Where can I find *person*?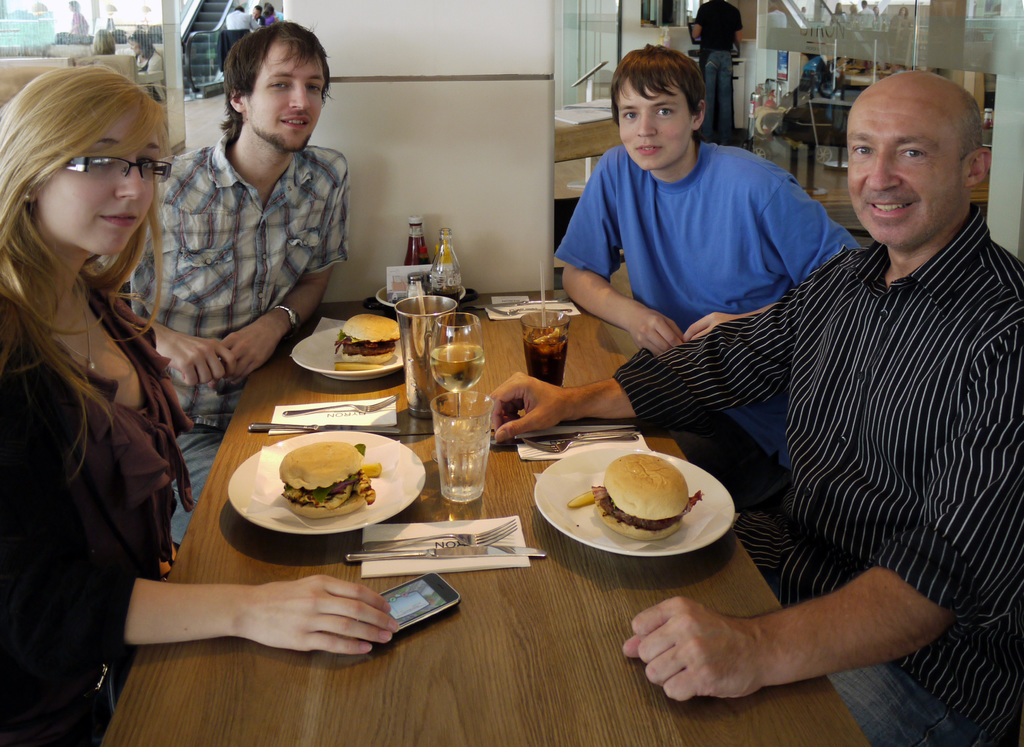
You can find it at rect(220, 3, 264, 28).
